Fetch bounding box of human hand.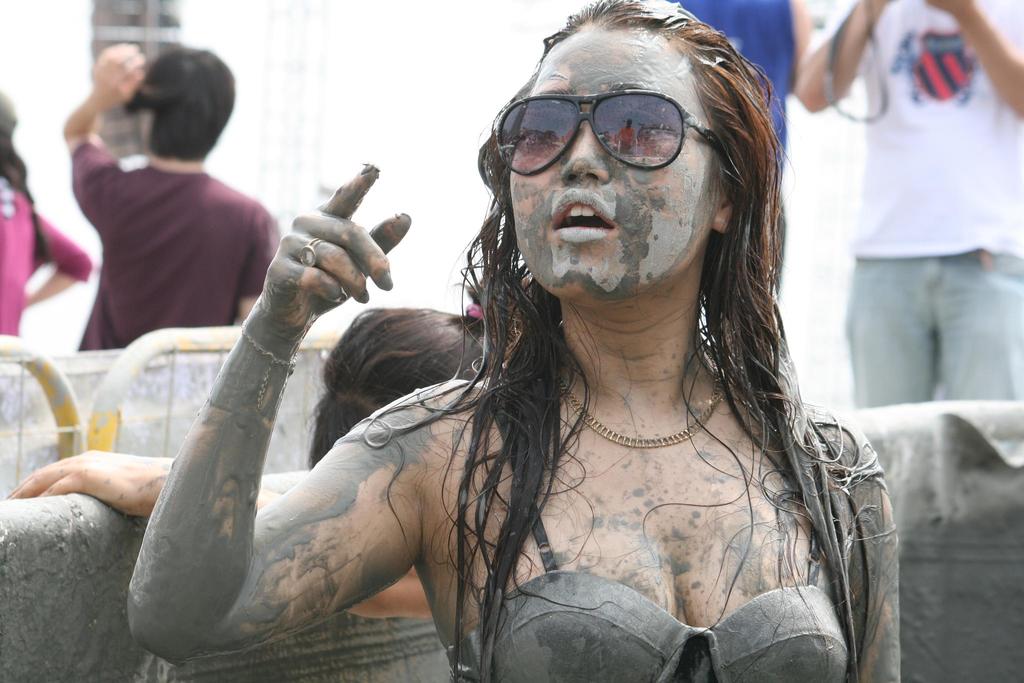
Bbox: BBox(237, 161, 420, 330).
